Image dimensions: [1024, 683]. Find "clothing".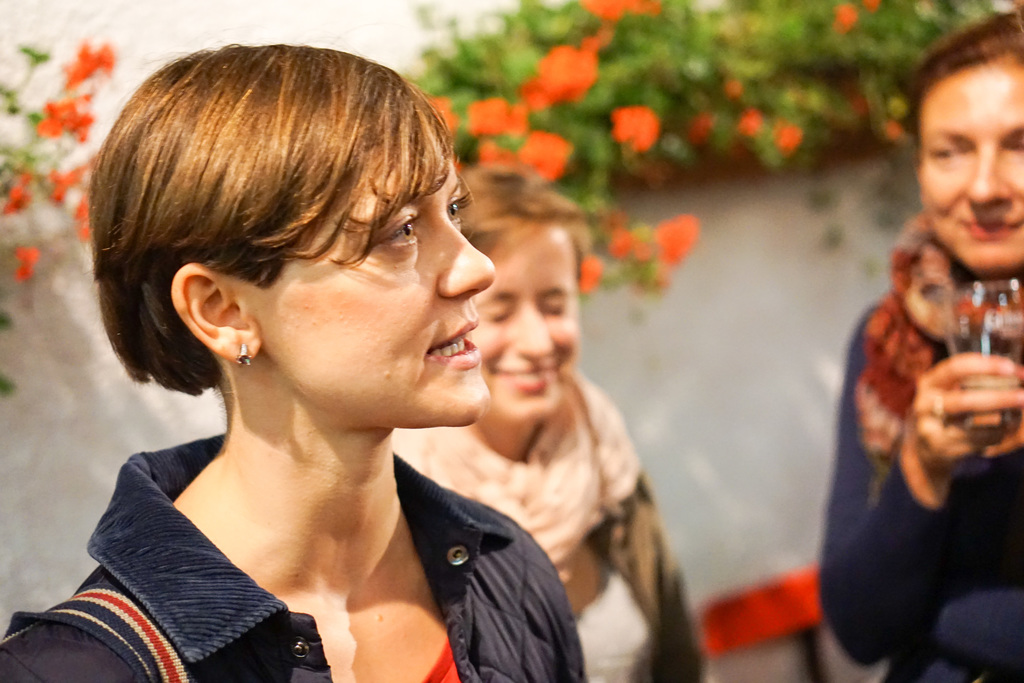
locate(26, 412, 584, 673).
